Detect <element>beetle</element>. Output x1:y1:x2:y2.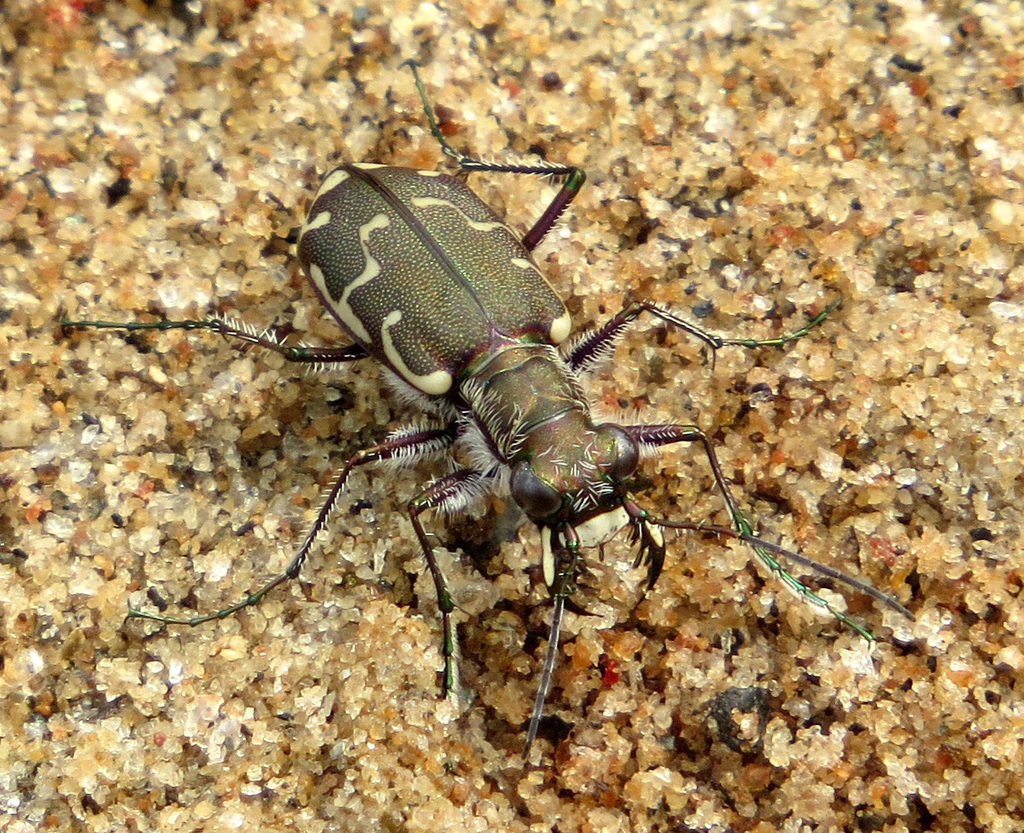
56:80:873:769.
